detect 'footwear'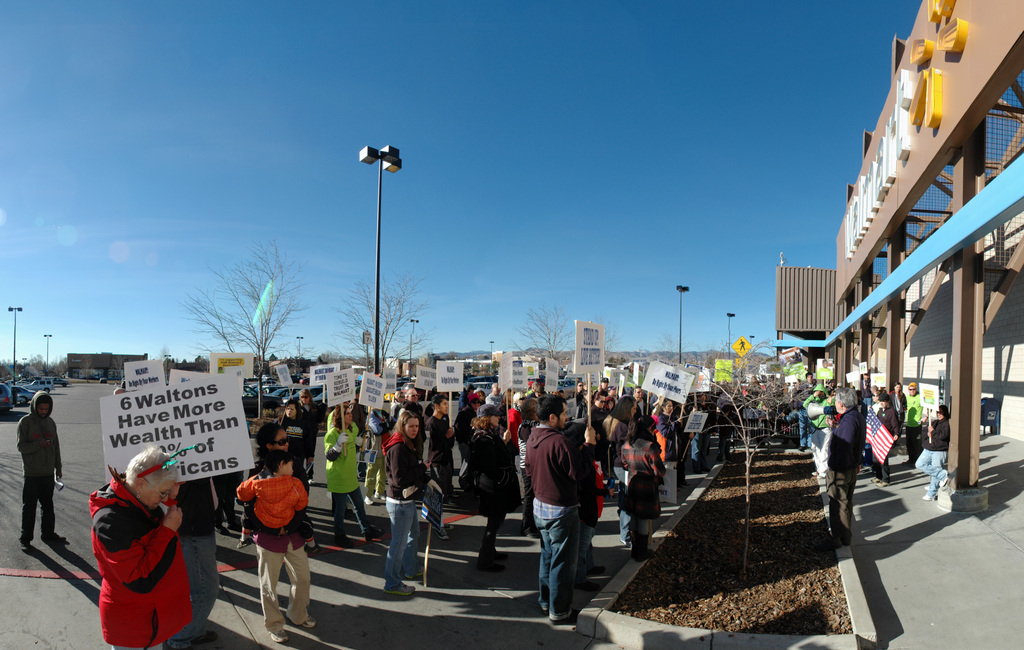
x1=335 y1=531 x2=351 y2=546
